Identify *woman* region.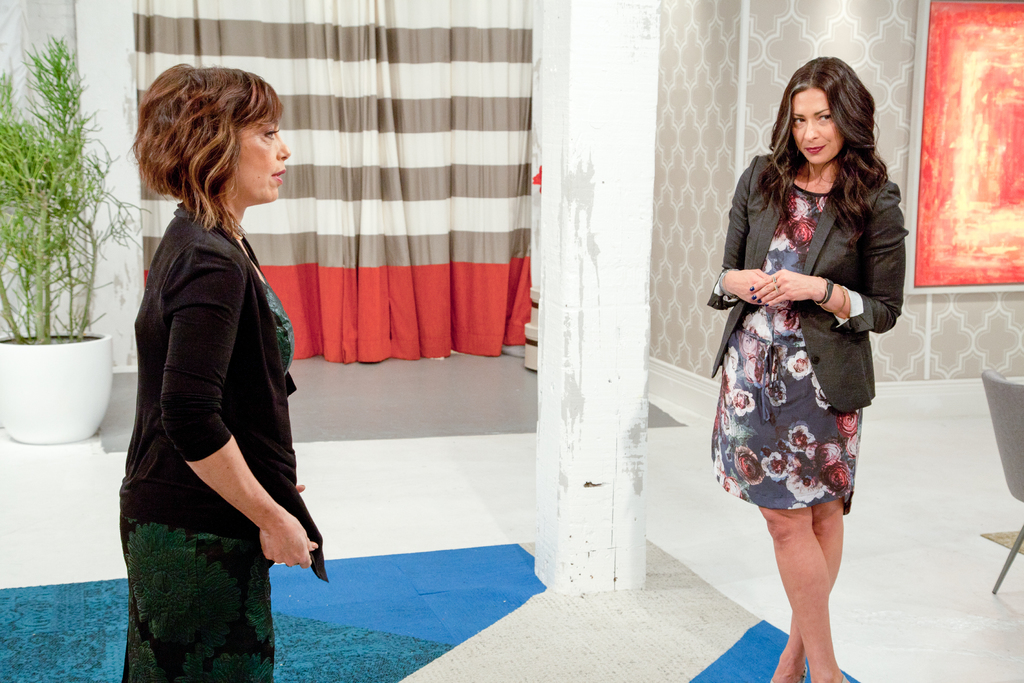
Region: rect(108, 60, 319, 671).
